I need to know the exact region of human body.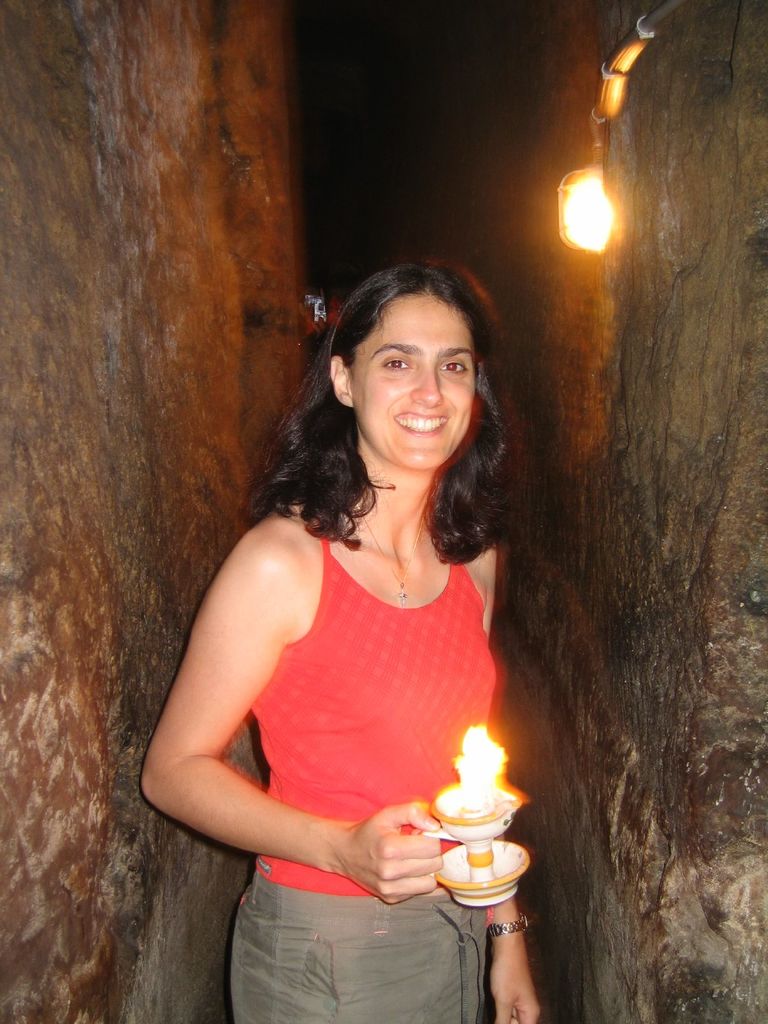
Region: 165 260 547 1023.
